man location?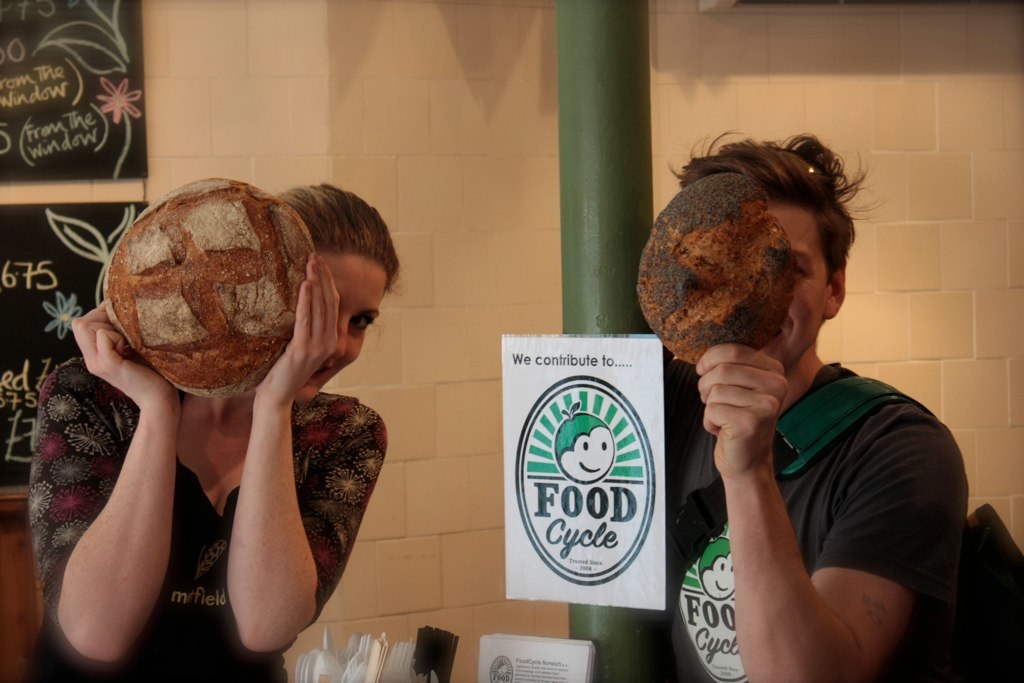
<box>649,127,972,682</box>
